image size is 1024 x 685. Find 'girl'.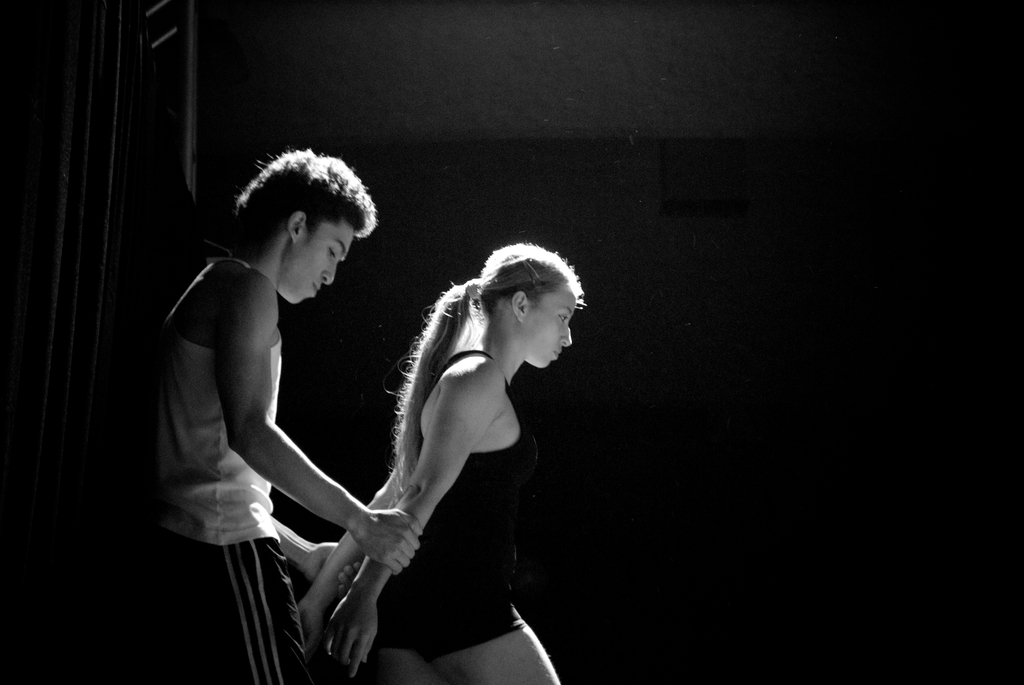
Rect(292, 238, 591, 684).
